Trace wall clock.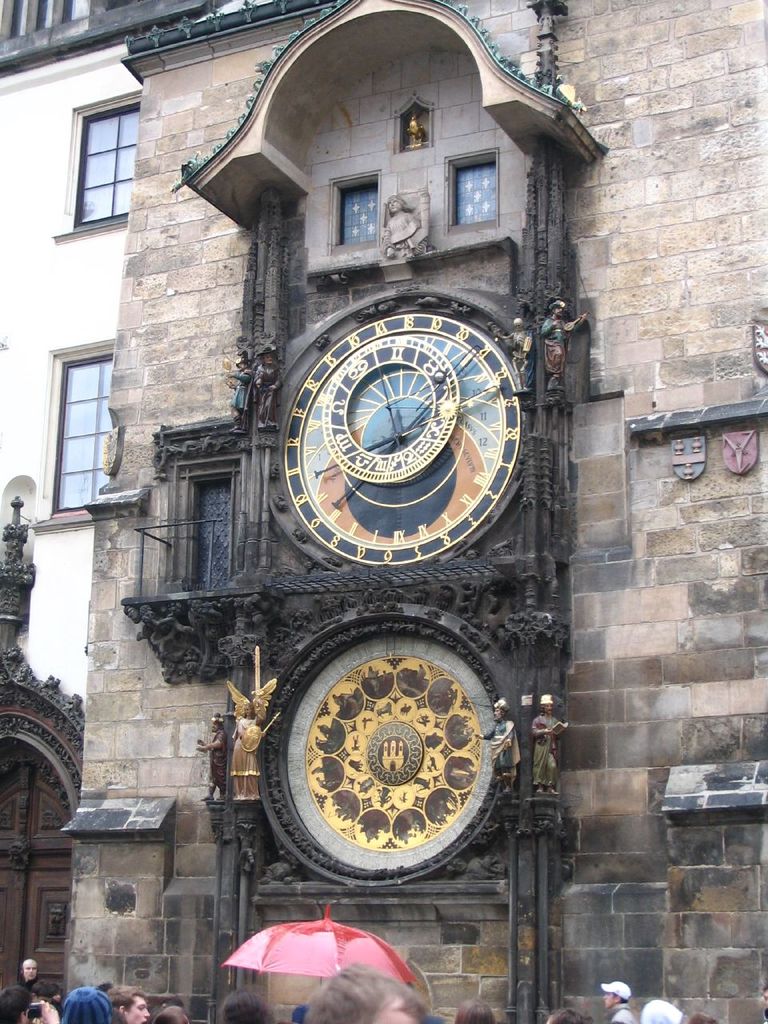
Traced to <region>284, 307, 523, 563</region>.
